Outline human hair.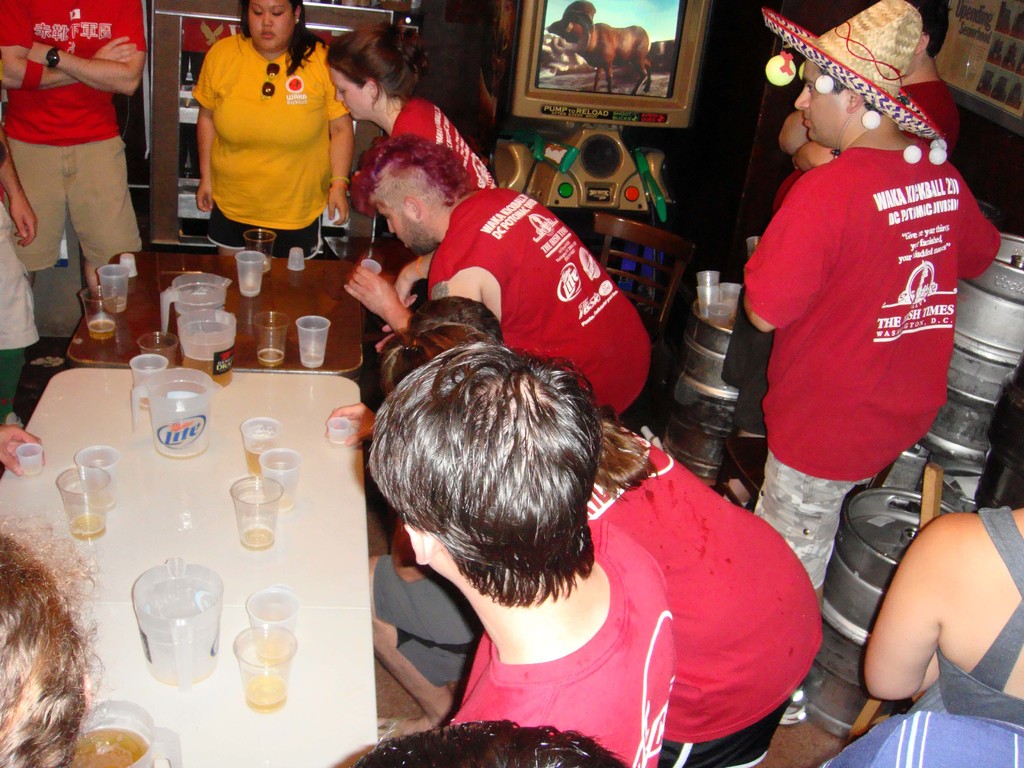
Outline: region(908, 0, 951, 58).
